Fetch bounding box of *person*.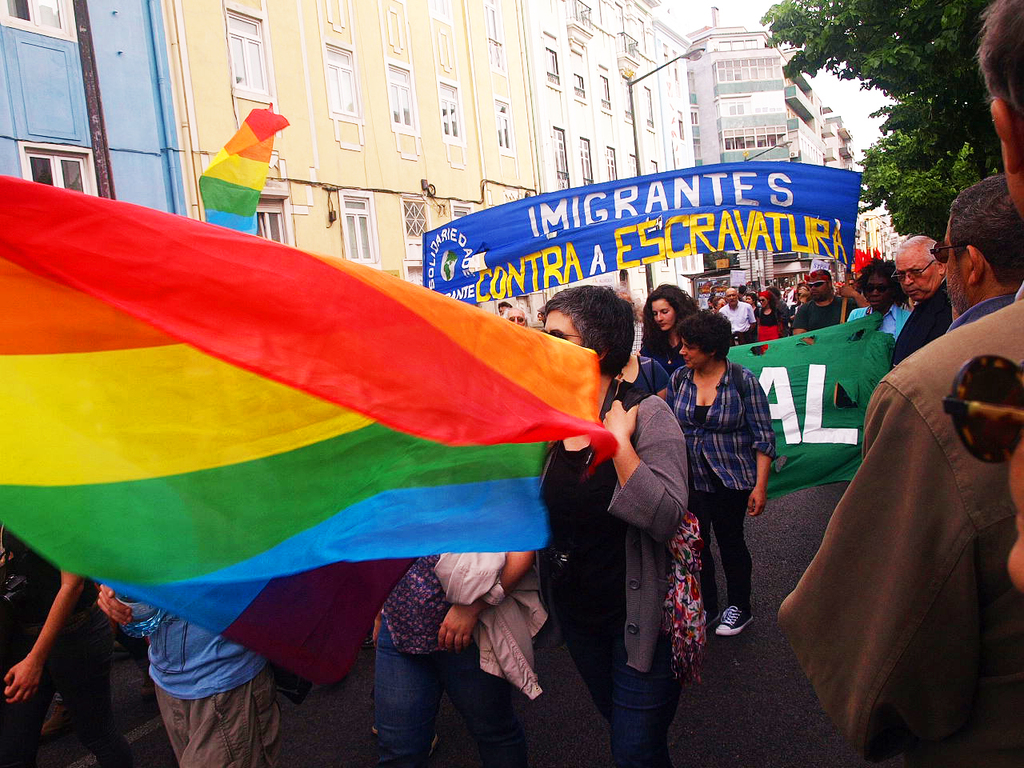
Bbox: [x1=634, y1=276, x2=702, y2=378].
